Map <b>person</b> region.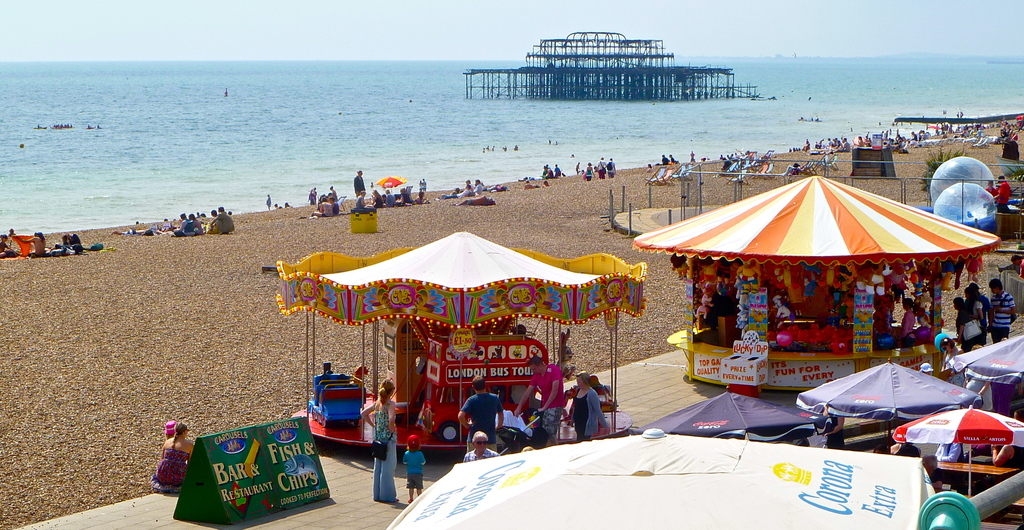
Mapped to box=[986, 183, 993, 194].
